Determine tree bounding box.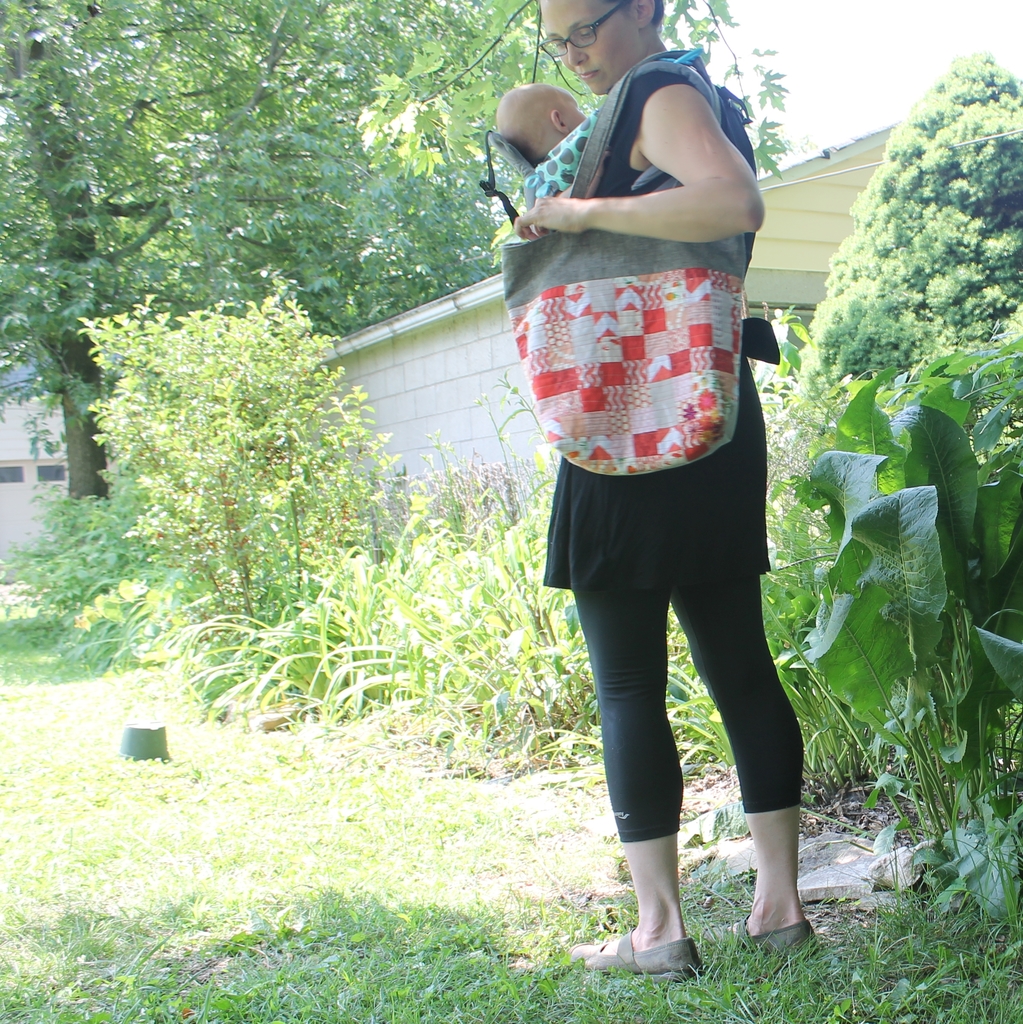
Determined: box=[81, 289, 404, 637].
